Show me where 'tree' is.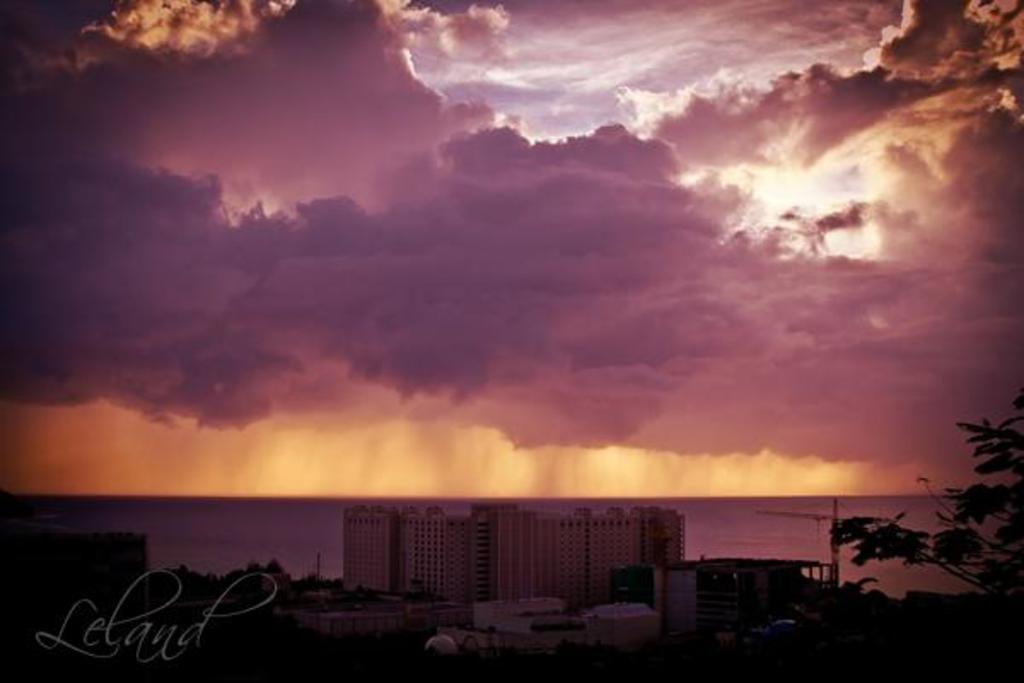
'tree' is at (left=928, top=384, right=1021, bottom=596).
